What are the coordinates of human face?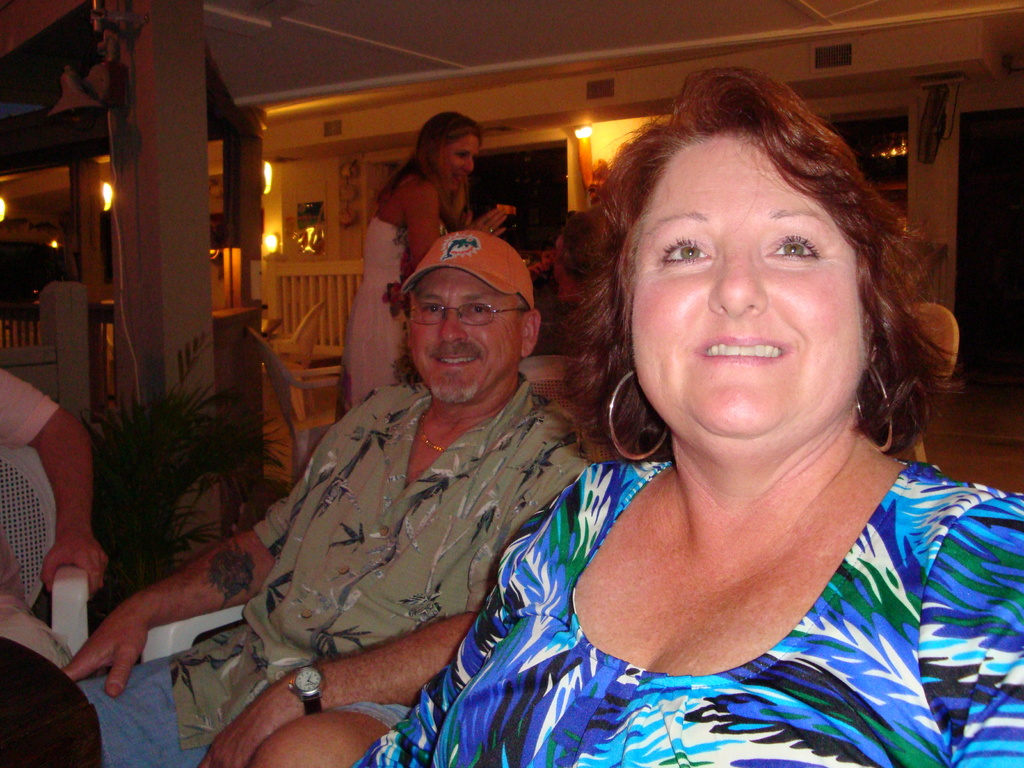
[left=405, top=266, right=523, bottom=408].
